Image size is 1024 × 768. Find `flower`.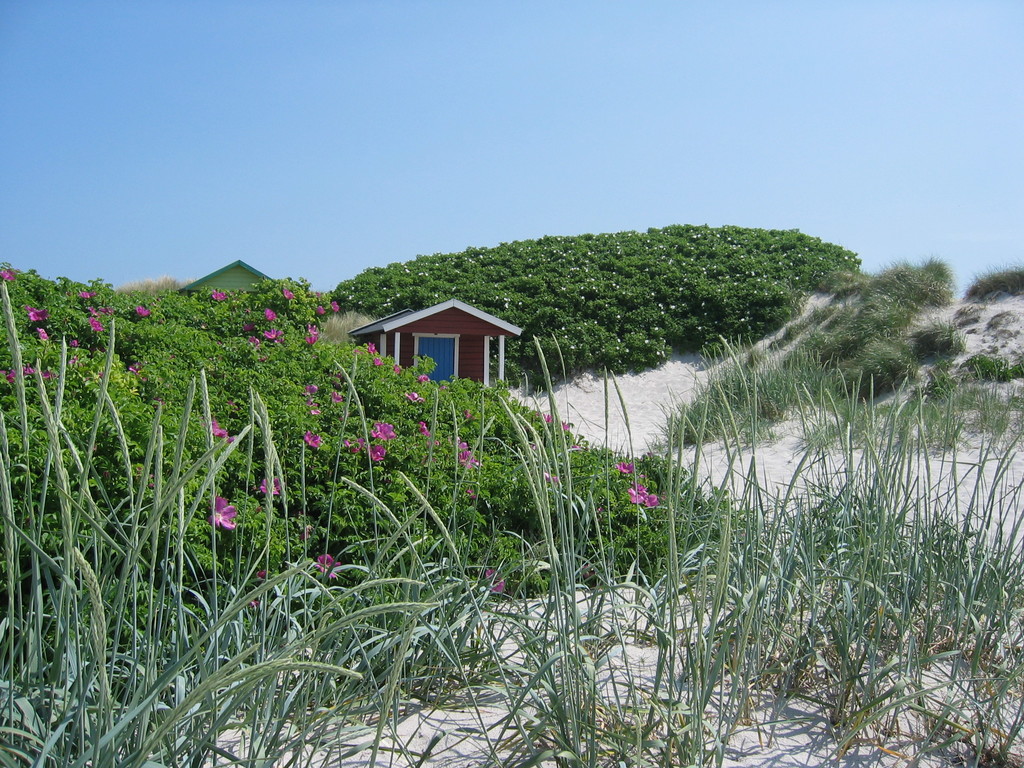
x1=137, y1=305, x2=149, y2=316.
